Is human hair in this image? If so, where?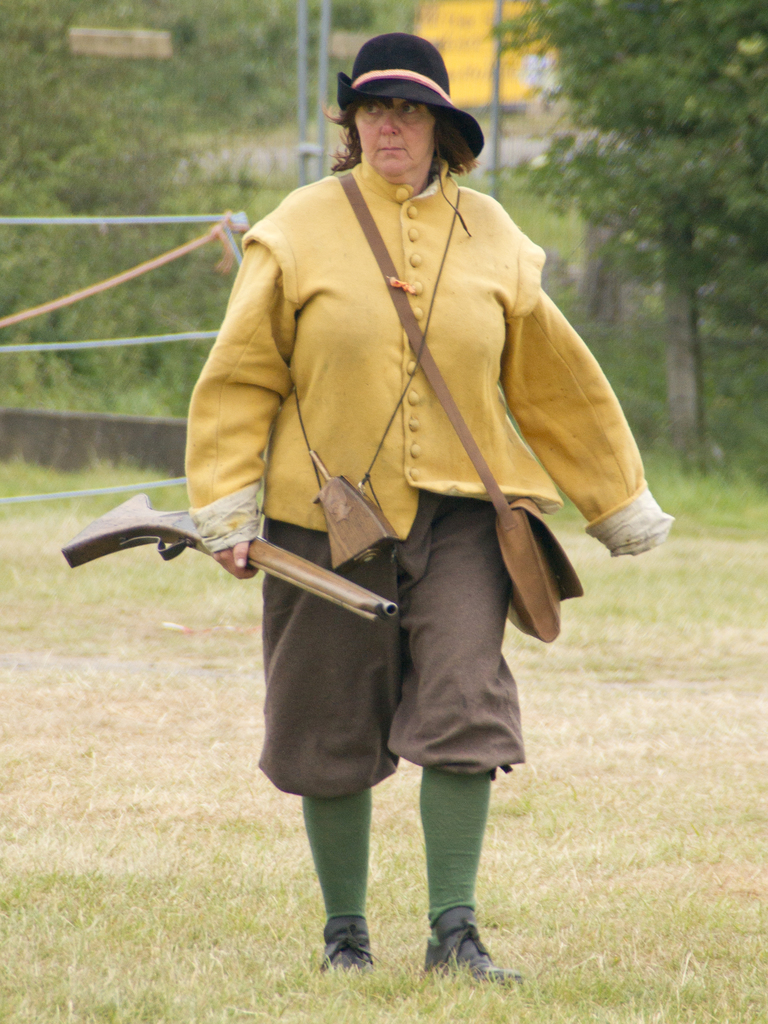
Yes, at {"x1": 321, "y1": 94, "x2": 481, "y2": 178}.
